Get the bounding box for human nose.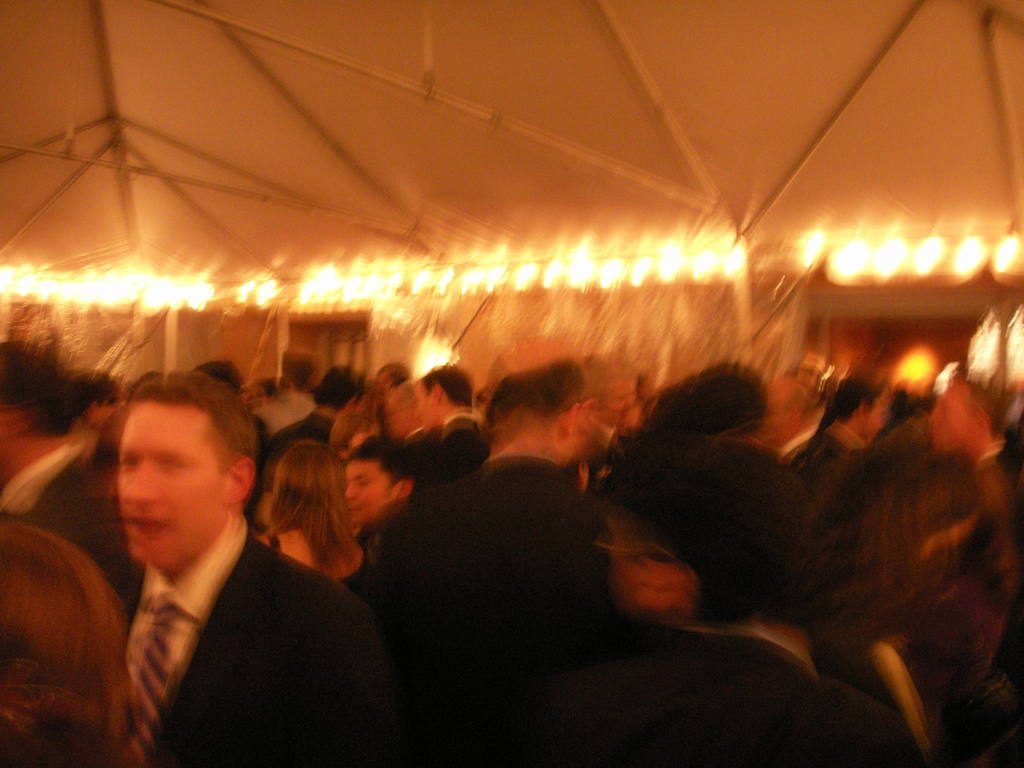
locate(344, 486, 356, 502).
